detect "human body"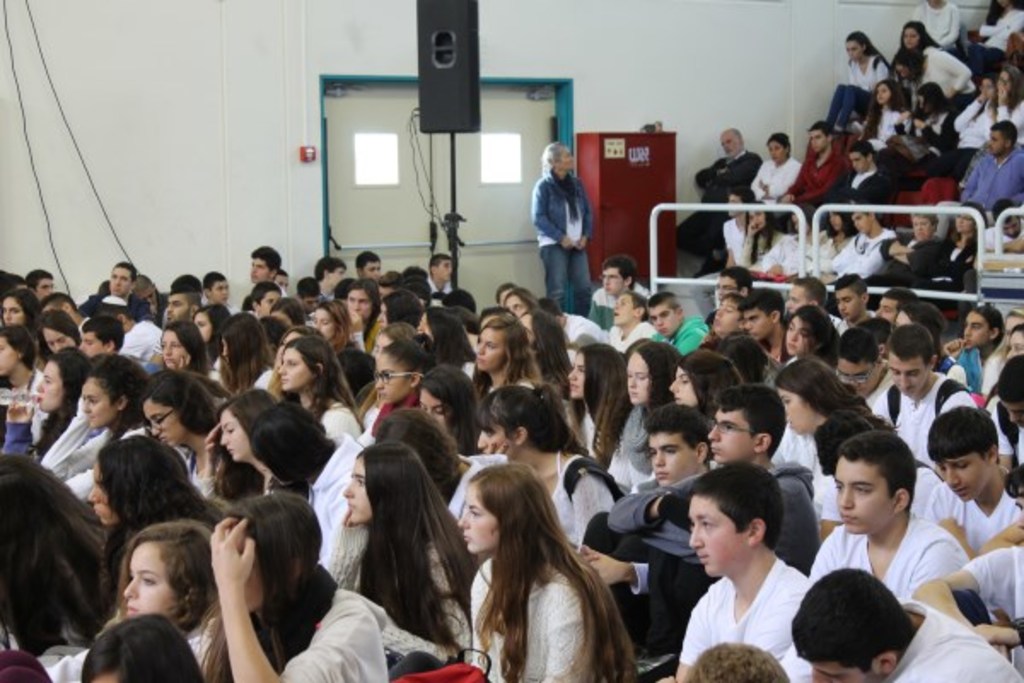
80/302/119/367
